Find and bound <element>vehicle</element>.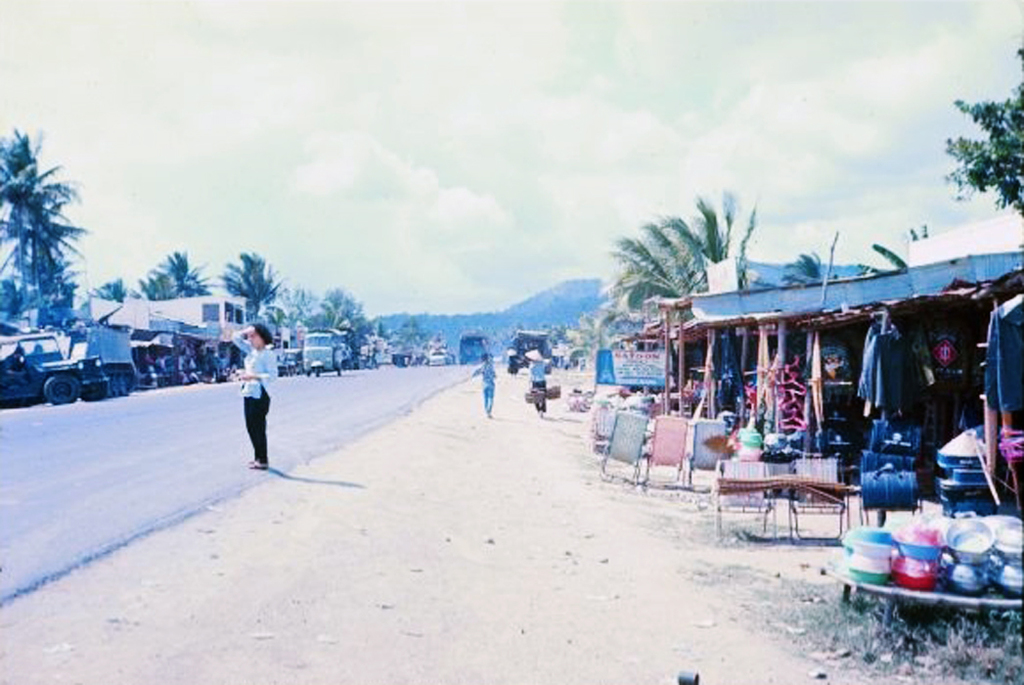
Bound: bbox=(427, 344, 452, 367).
